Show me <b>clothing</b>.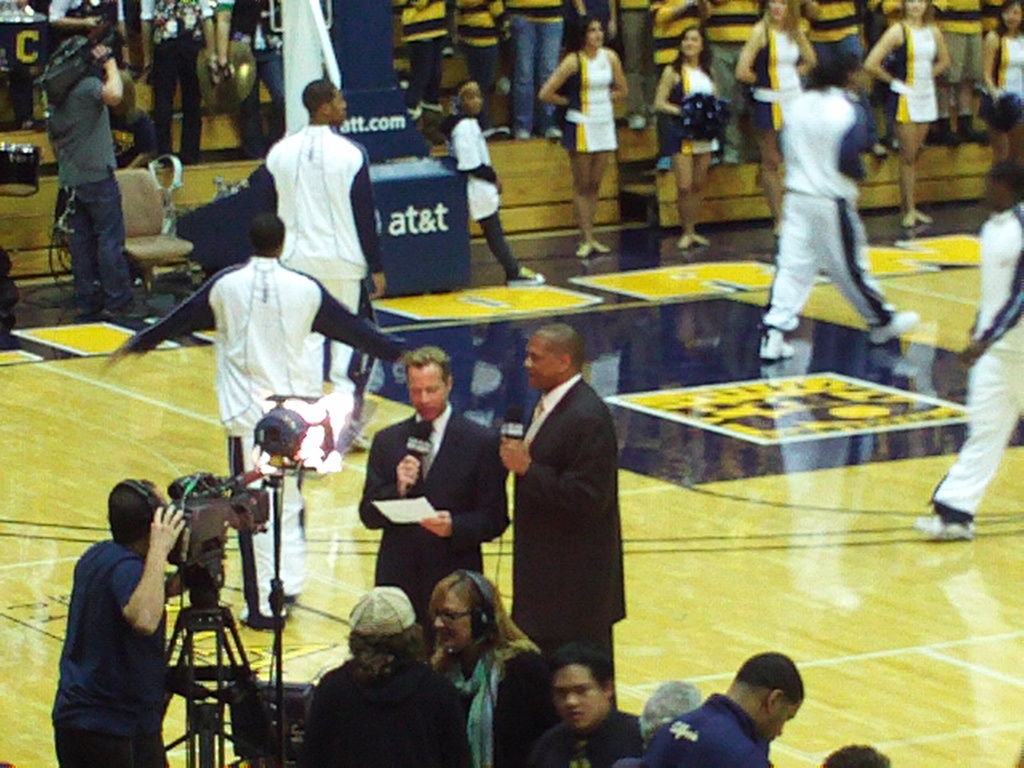
<b>clothing</b> is here: (x1=452, y1=113, x2=515, y2=273).
